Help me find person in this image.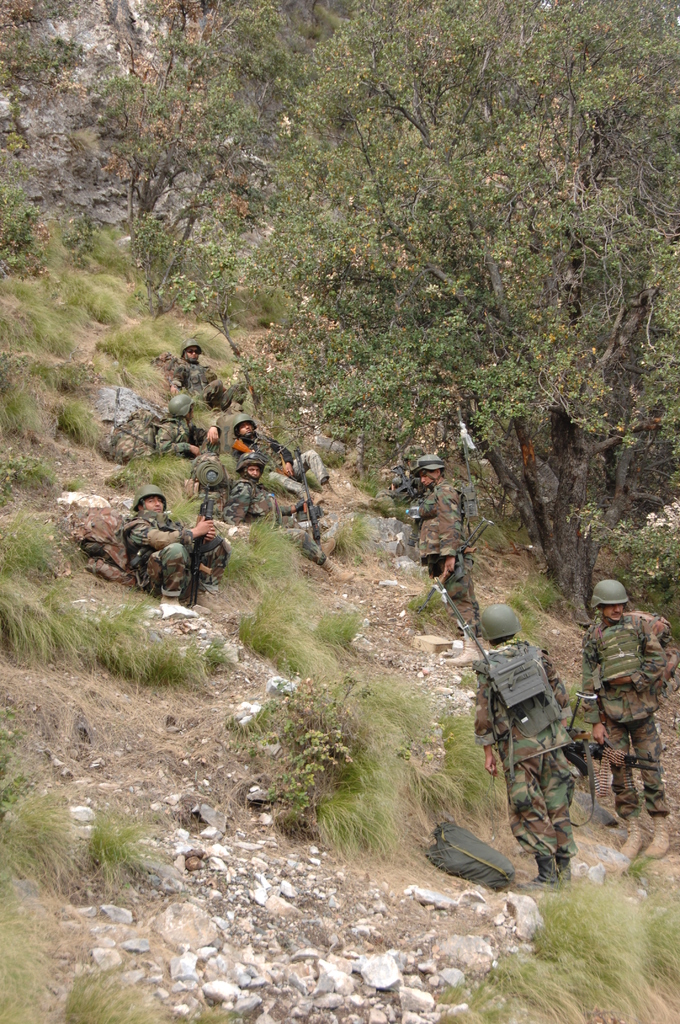
Found it: pyautogui.locateOnScreen(228, 415, 338, 493).
